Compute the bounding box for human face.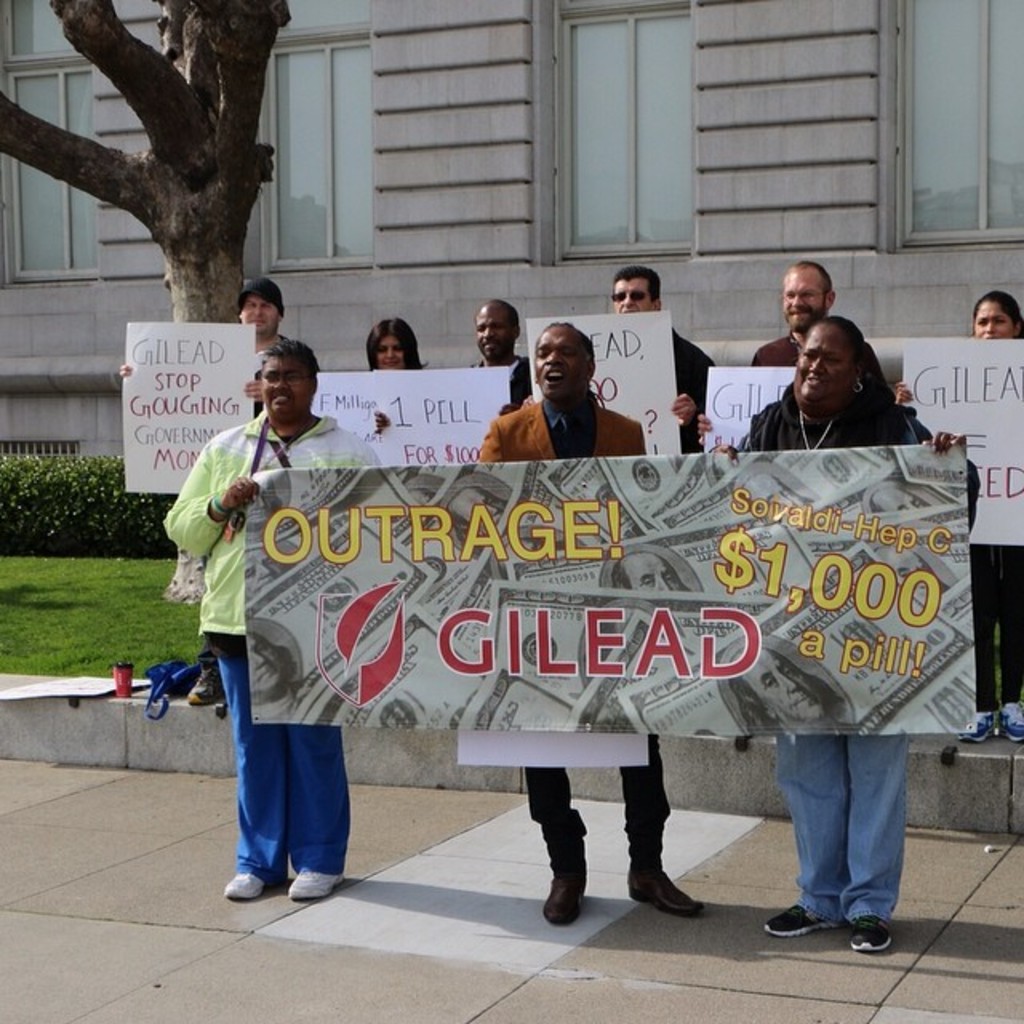
782/269/830/331.
